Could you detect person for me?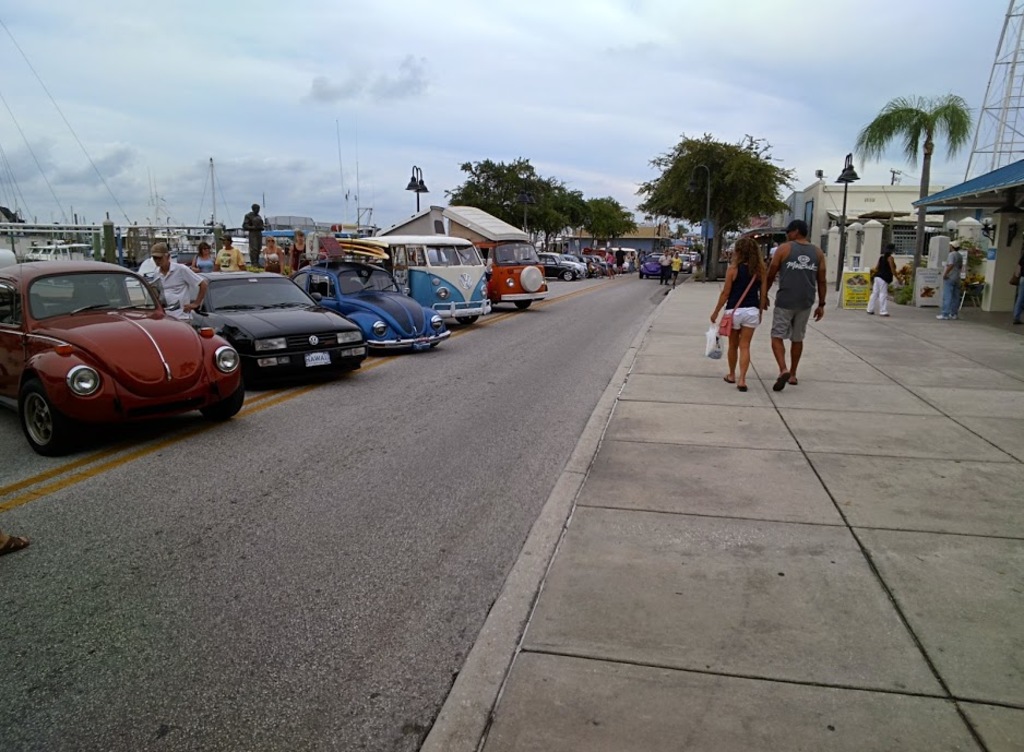
Detection result: box=[194, 241, 216, 267].
